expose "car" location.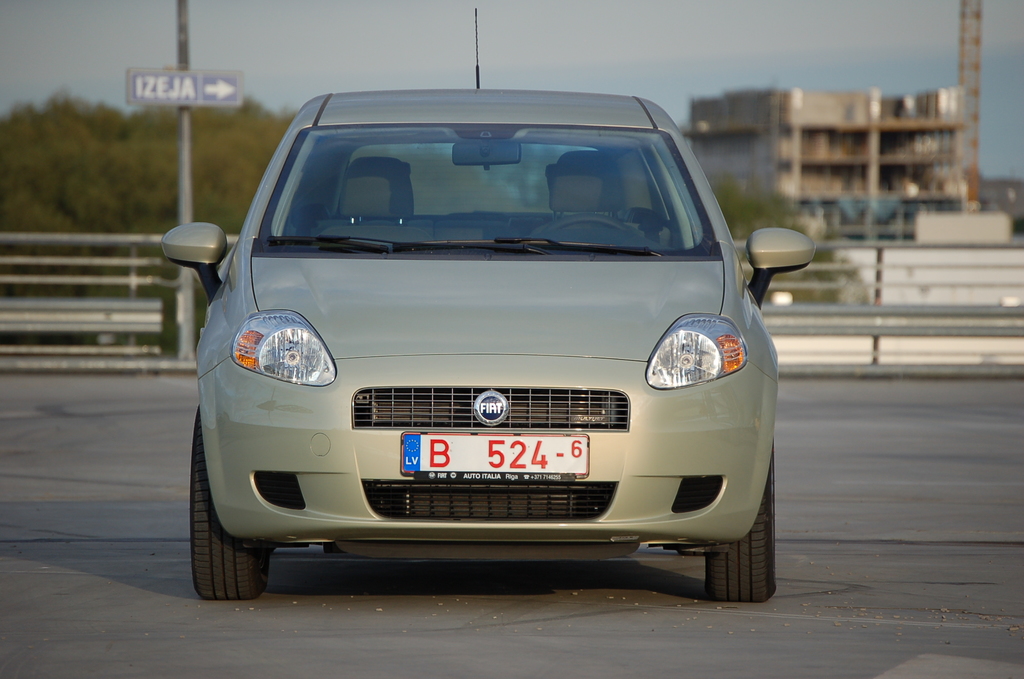
Exposed at (161, 84, 817, 603).
